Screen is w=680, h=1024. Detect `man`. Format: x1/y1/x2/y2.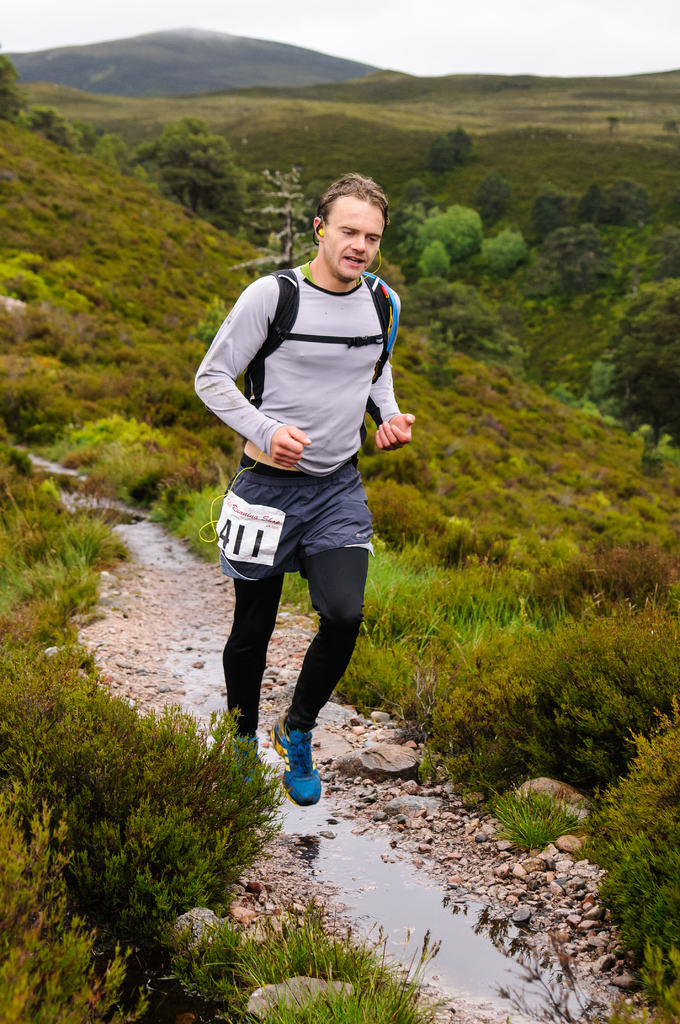
200/171/427/817.
